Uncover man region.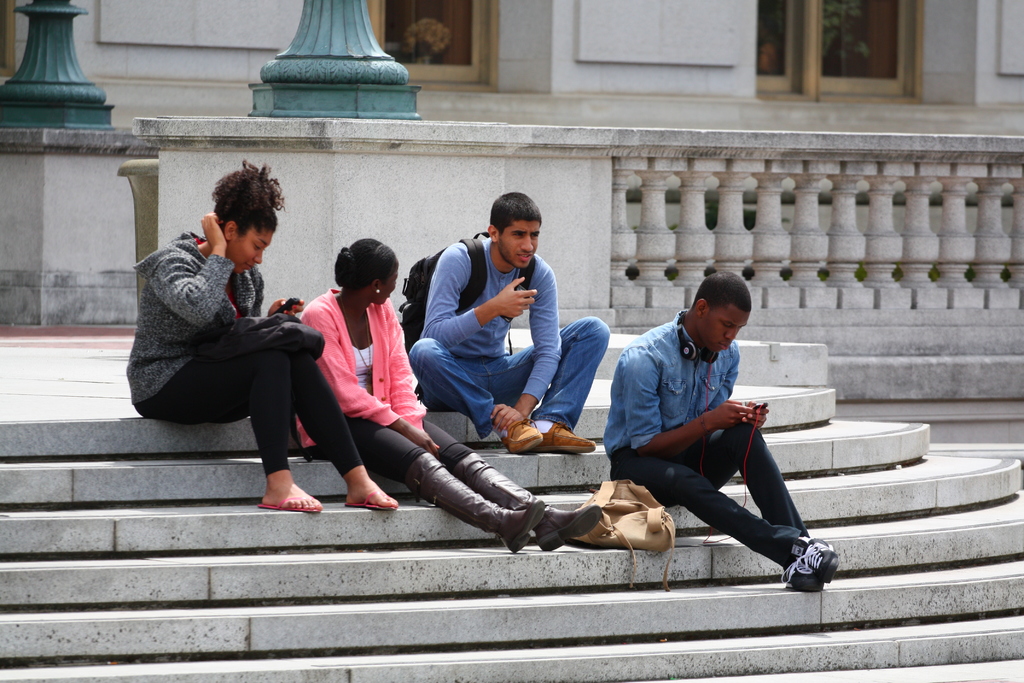
Uncovered: [576, 283, 815, 583].
